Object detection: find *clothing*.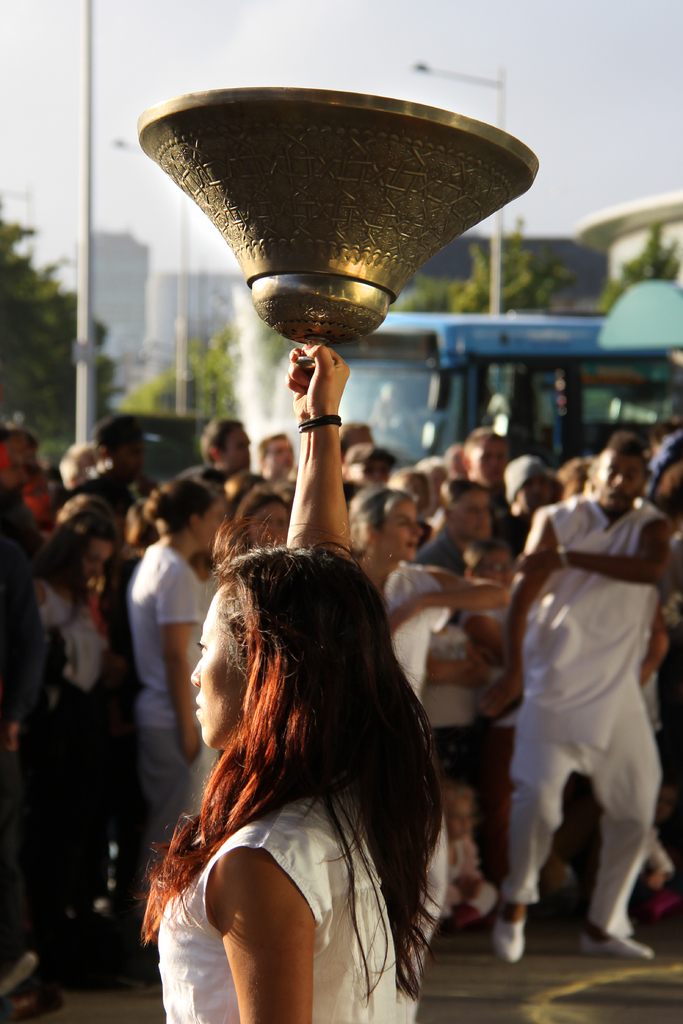
select_region(490, 494, 670, 932).
